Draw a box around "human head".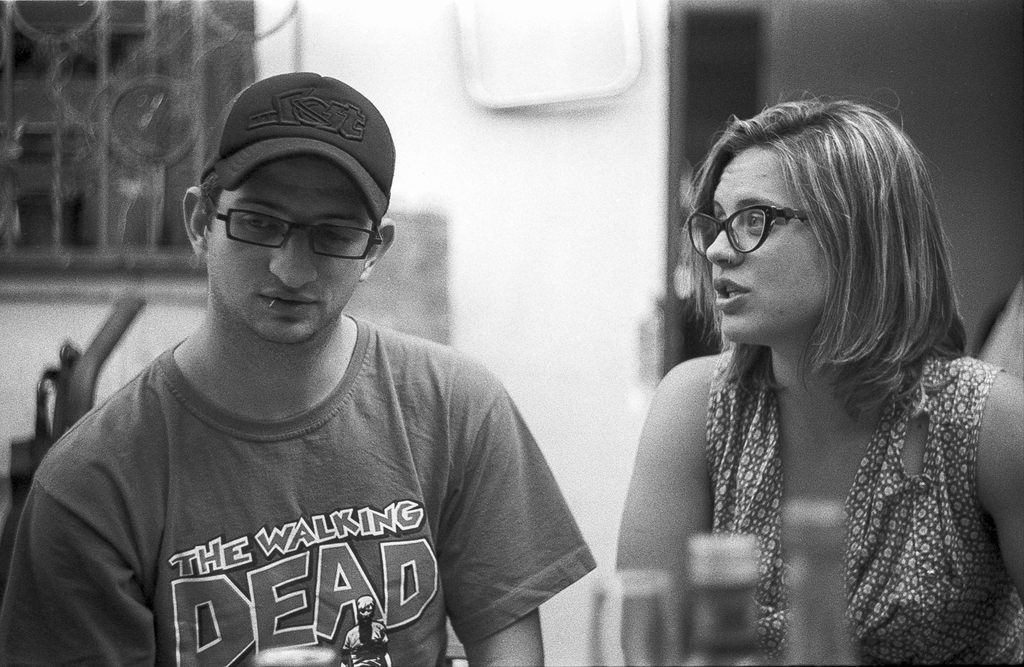
703/94/931/342.
